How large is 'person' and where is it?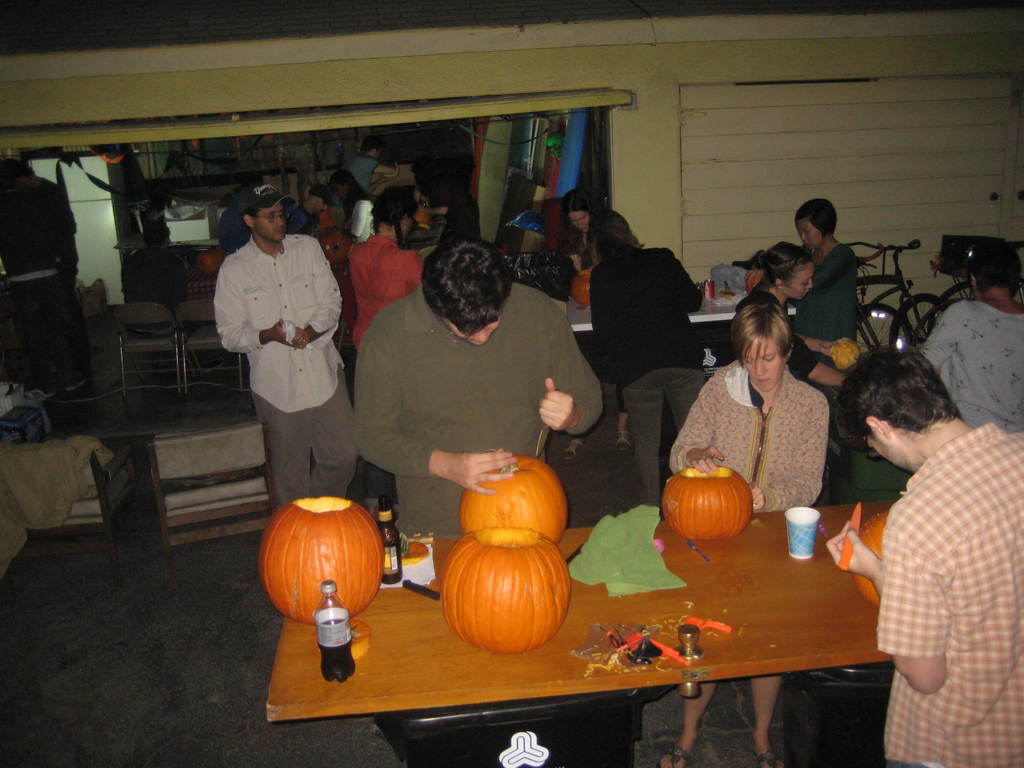
Bounding box: <box>287,182,337,244</box>.
